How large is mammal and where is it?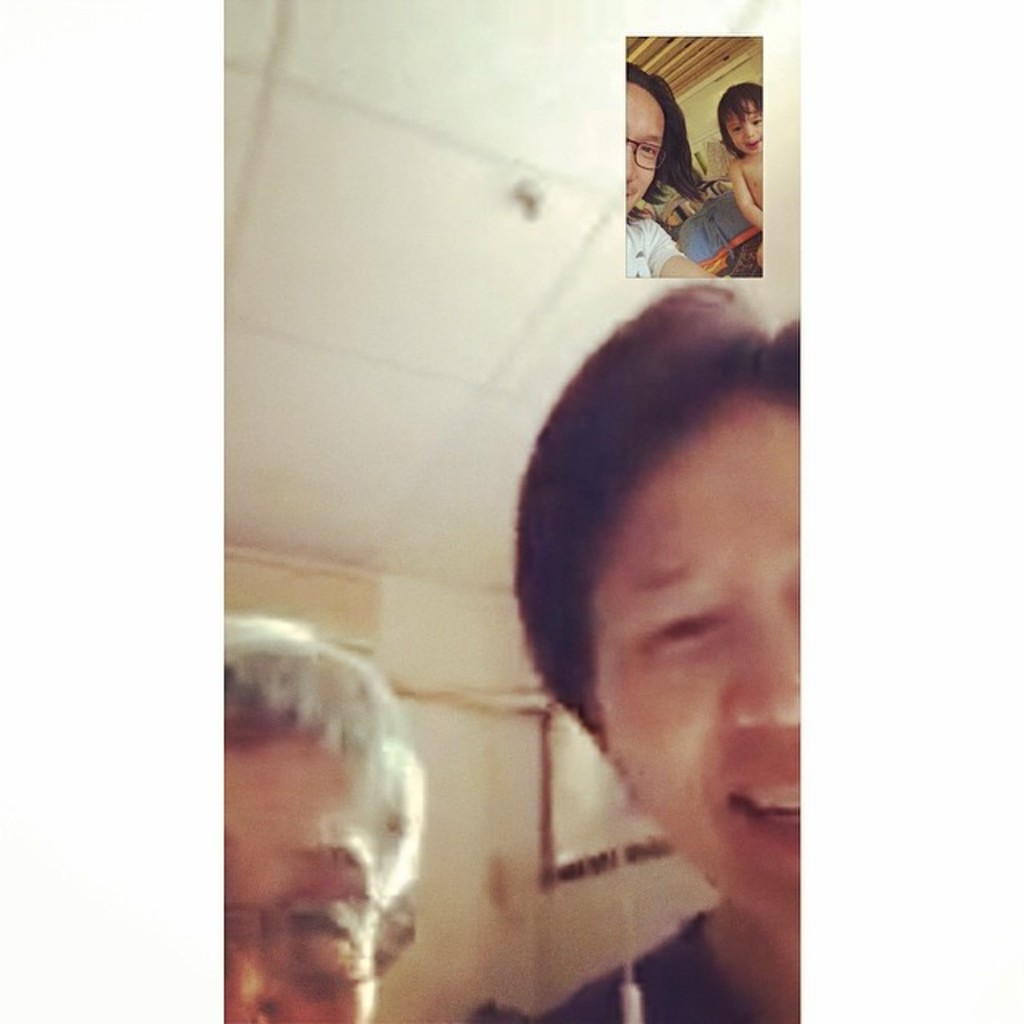
Bounding box: detection(221, 560, 472, 1023).
